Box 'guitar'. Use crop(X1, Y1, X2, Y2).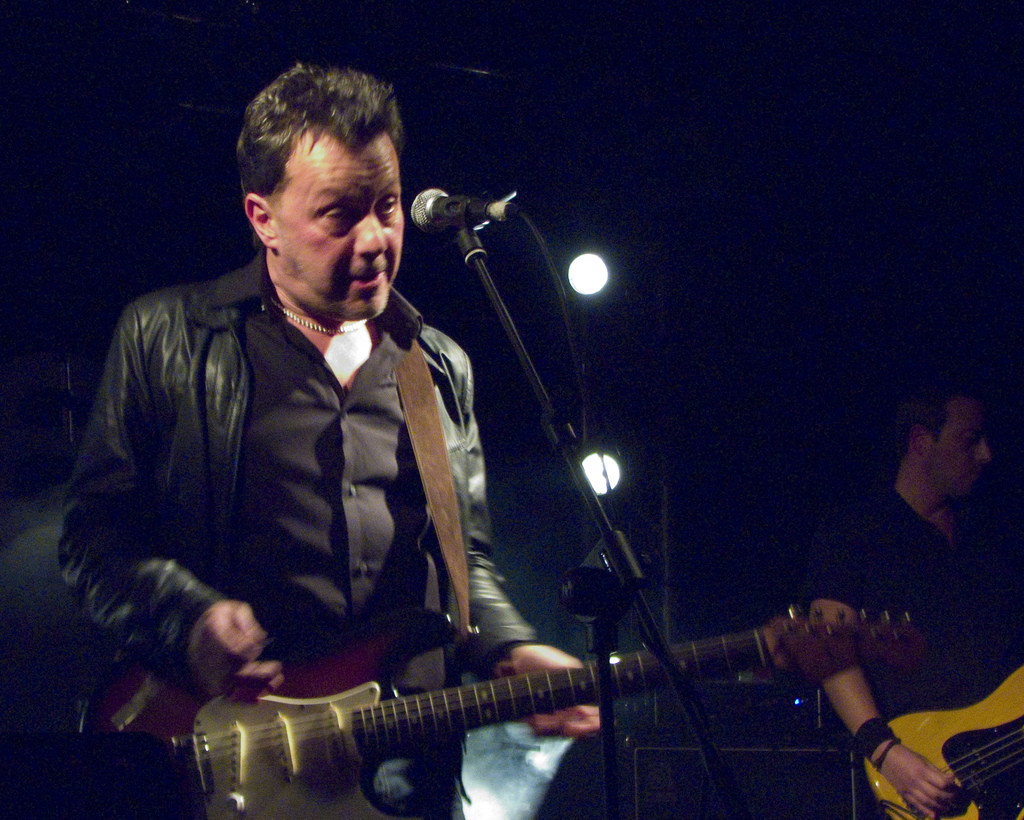
crop(0, 595, 931, 819).
